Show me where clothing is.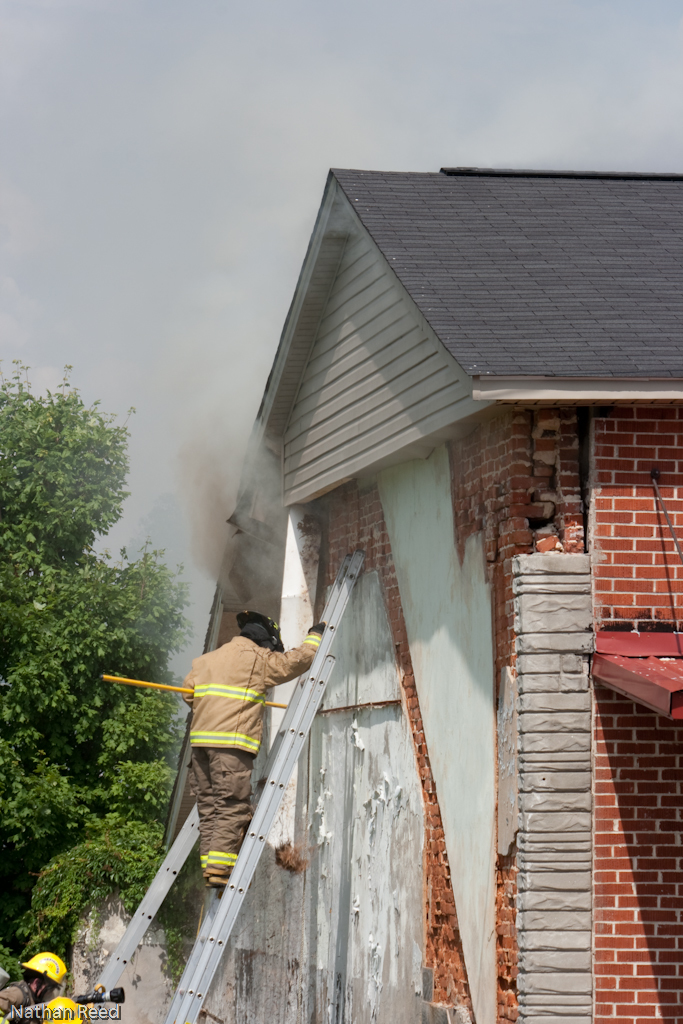
clothing is at bbox=[29, 984, 88, 1023].
